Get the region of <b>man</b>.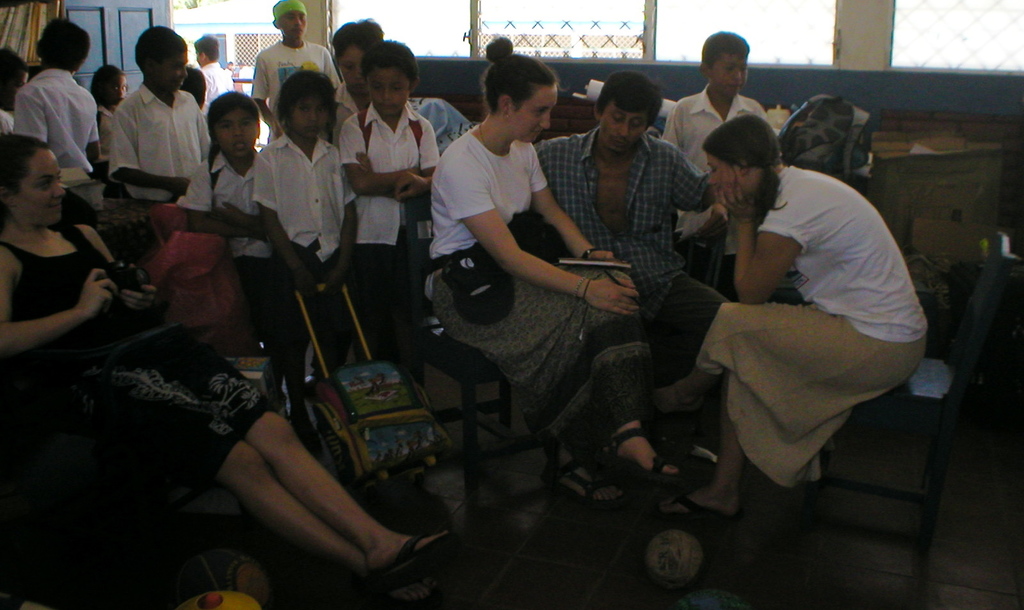
crop(533, 65, 734, 439).
